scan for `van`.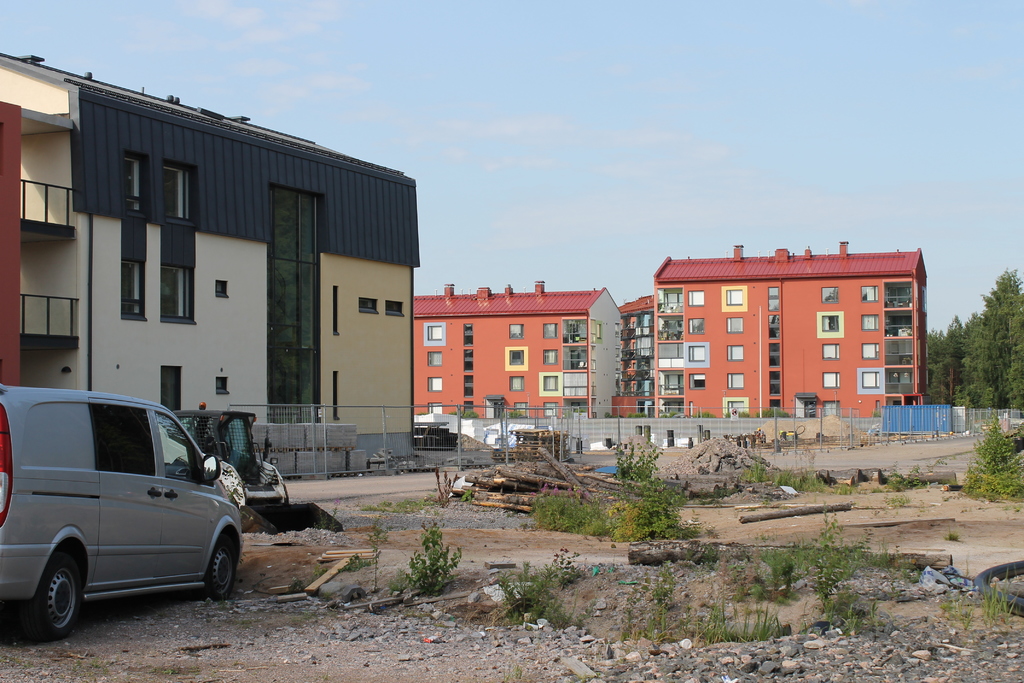
Scan result: [2,388,246,639].
